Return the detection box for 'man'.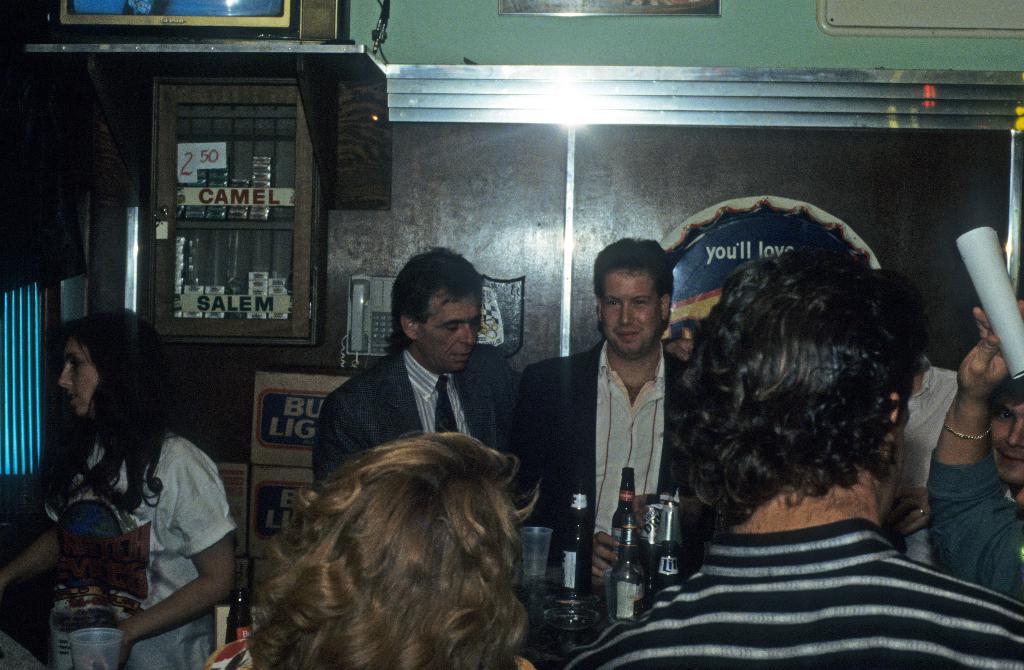
531, 241, 716, 581.
